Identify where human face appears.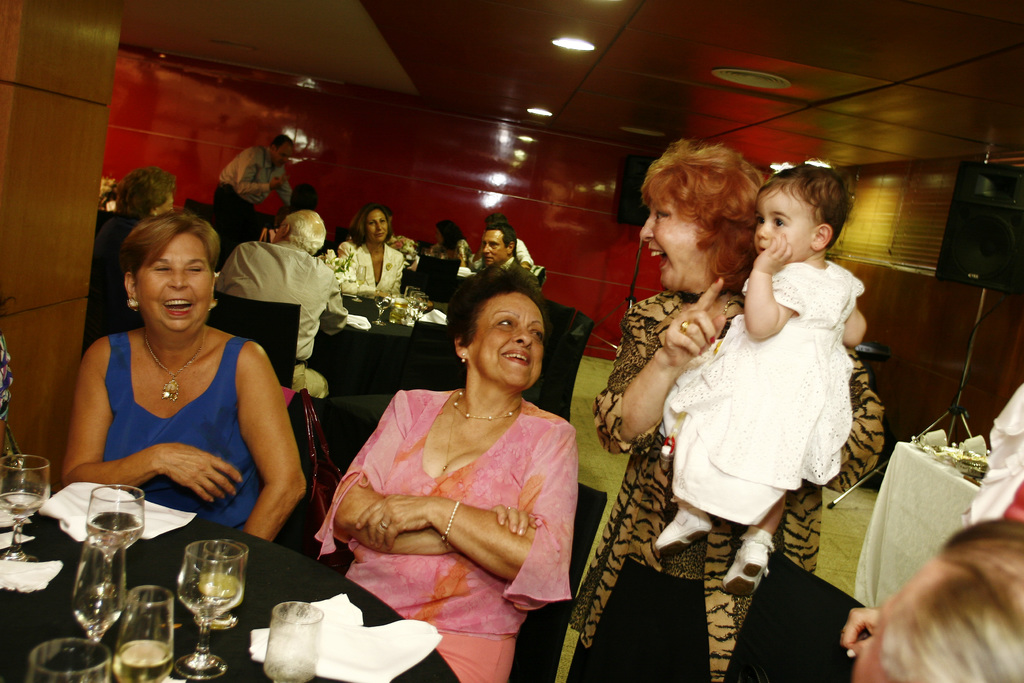
Appears at bbox=[640, 195, 708, 299].
